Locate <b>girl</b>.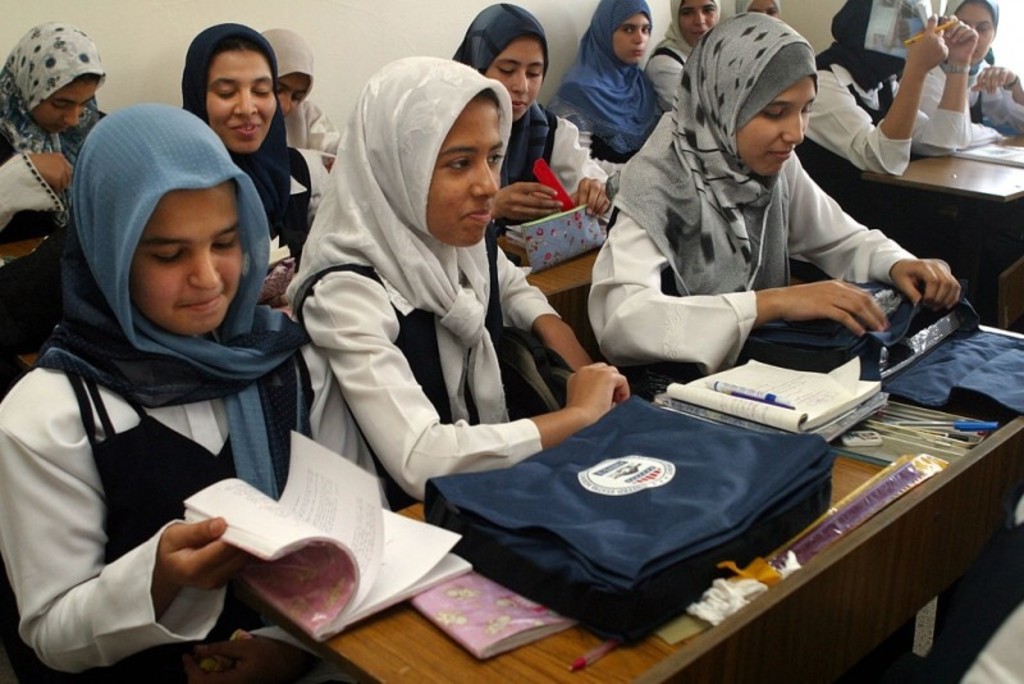
Bounding box: x1=0 y1=102 x2=314 y2=683.
